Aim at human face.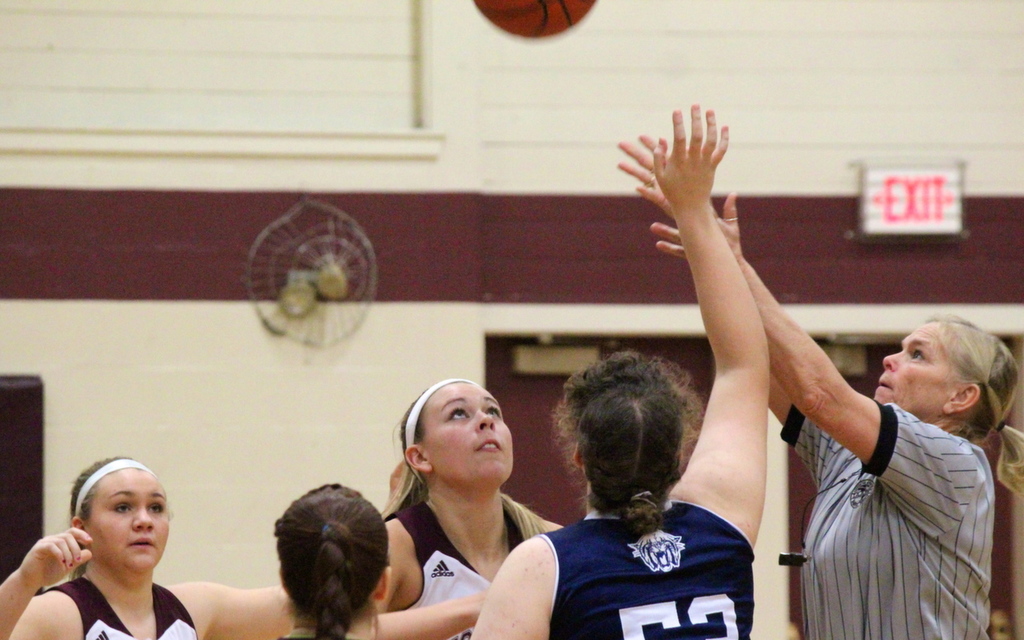
Aimed at (417, 379, 510, 480).
